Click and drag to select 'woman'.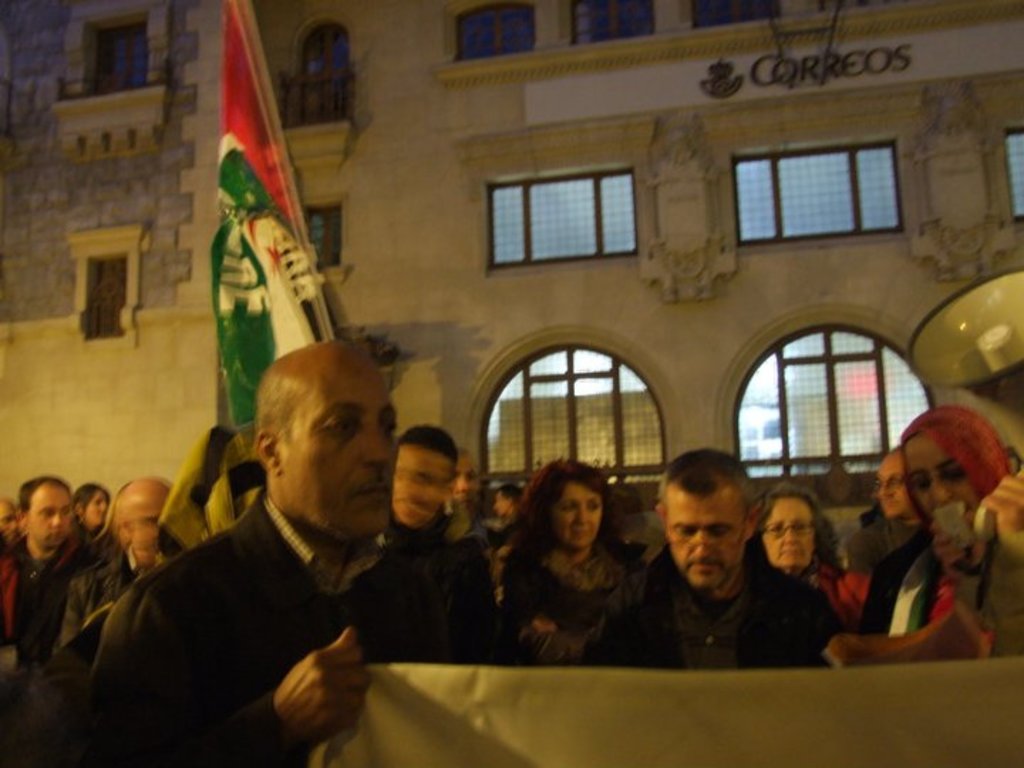
Selection: Rect(855, 401, 1023, 657).
